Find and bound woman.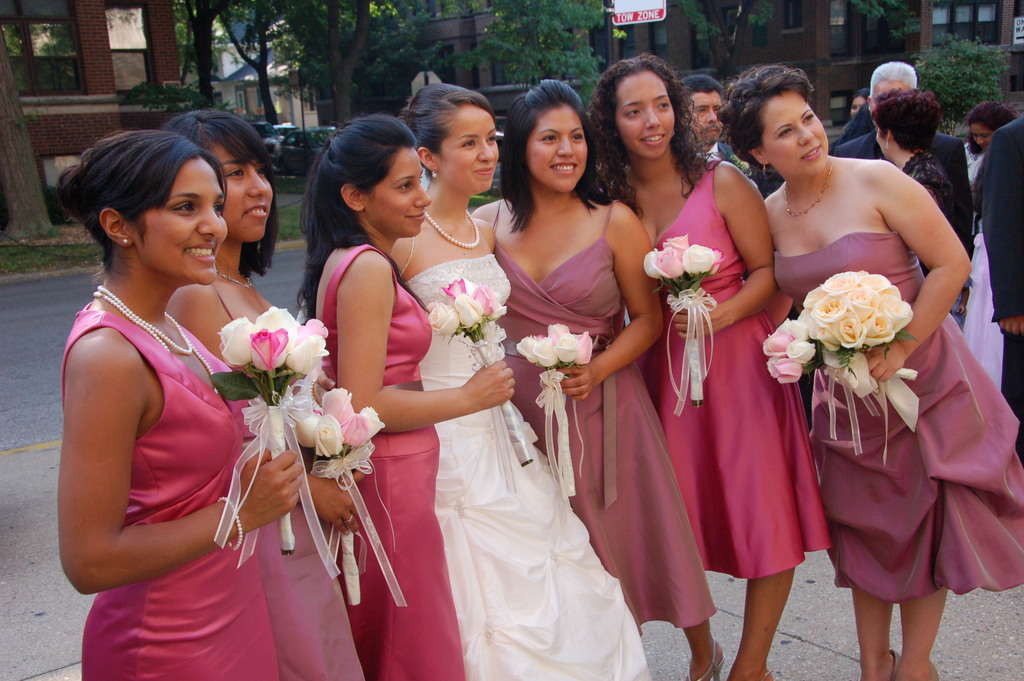
Bound: {"x1": 53, "y1": 125, "x2": 306, "y2": 680}.
